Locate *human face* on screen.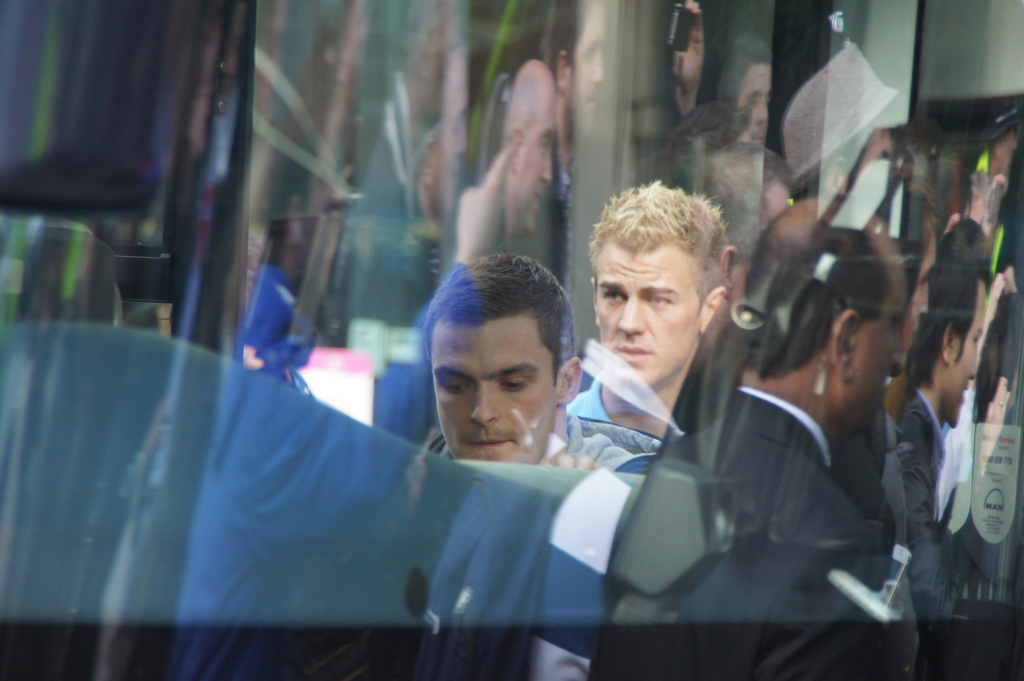
On screen at 849:261:908:422.
